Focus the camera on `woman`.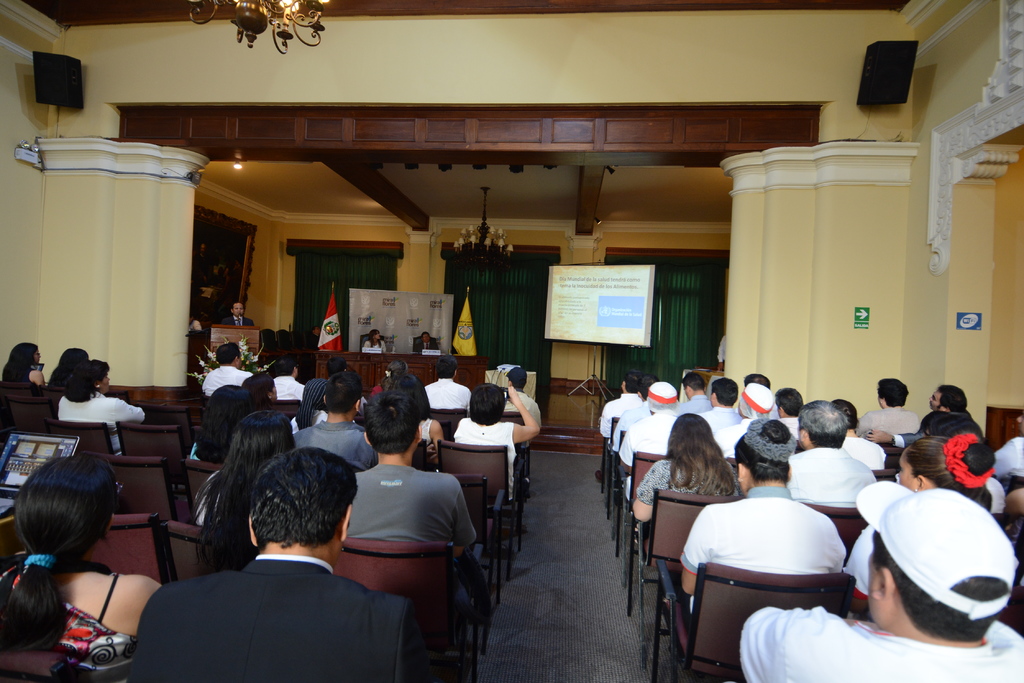
Focus region: box(357, 326, 385, 353).
